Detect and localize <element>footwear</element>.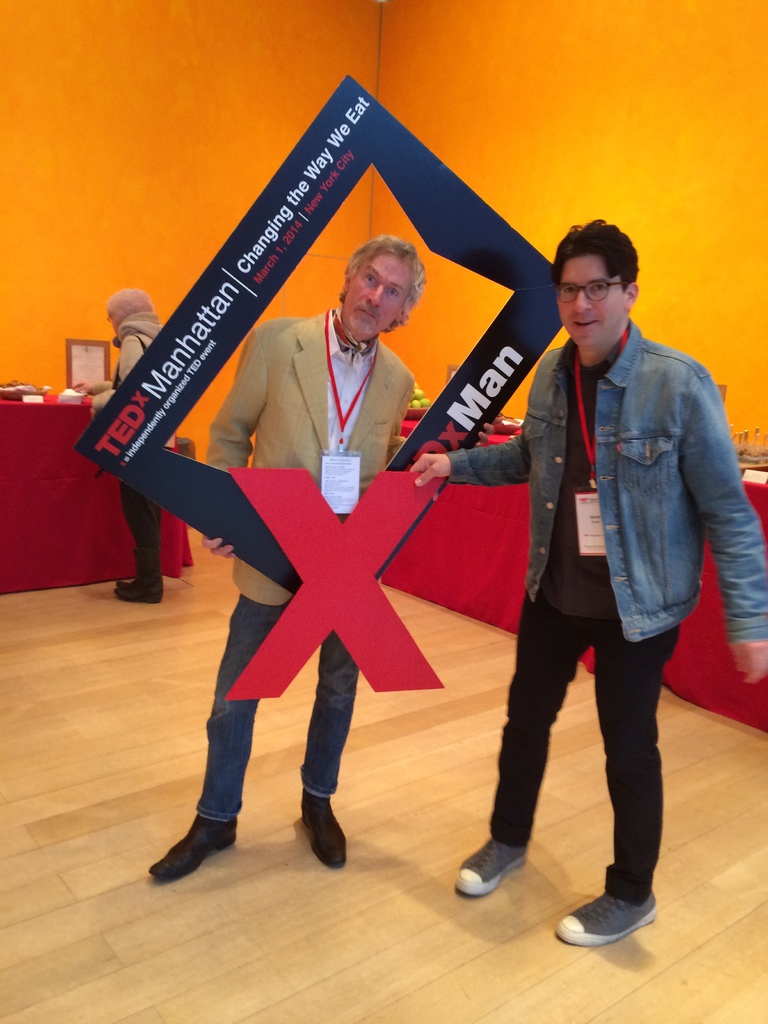
Localized at x1=152 y1=815 x2=234 y2=883.
